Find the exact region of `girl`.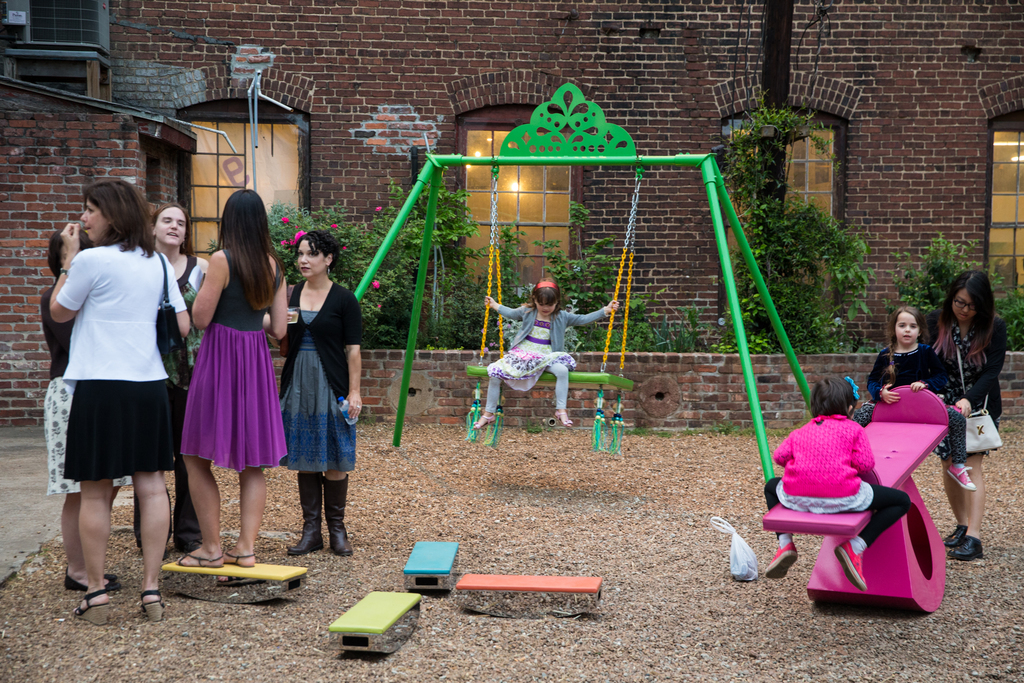
Exact region: <bbox>867, 308, 941, 404</bbox>.
